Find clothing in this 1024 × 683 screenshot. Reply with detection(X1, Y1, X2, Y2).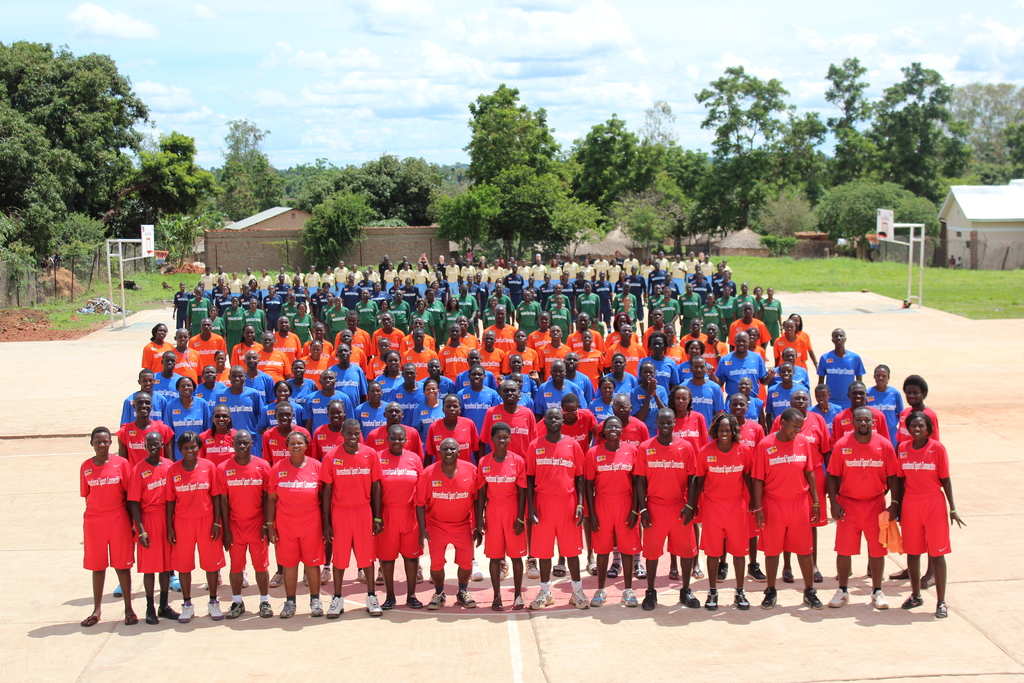
detection(959, 260, 963, 269).
